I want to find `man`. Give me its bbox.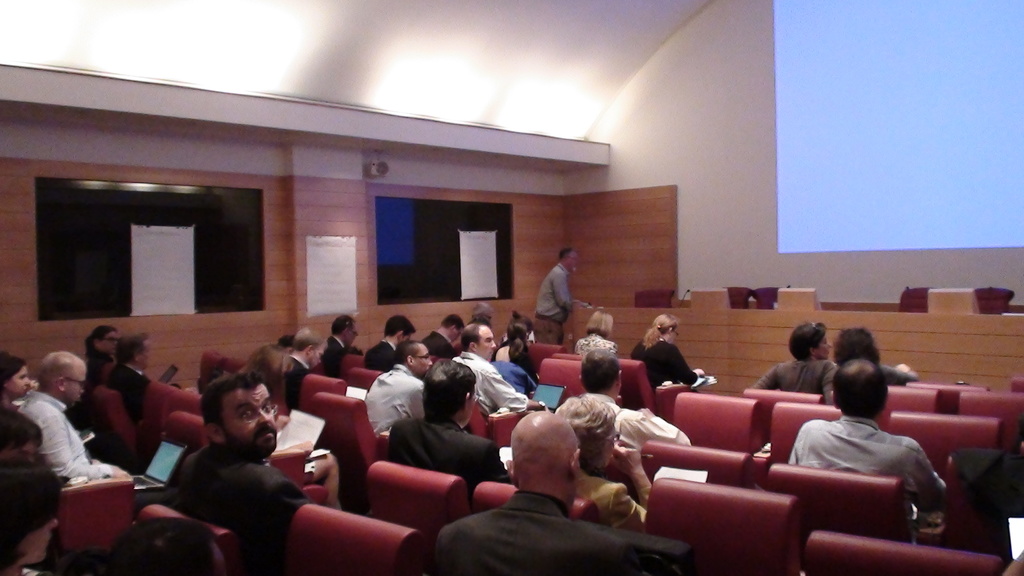
box(160, 355, 350, 563).
